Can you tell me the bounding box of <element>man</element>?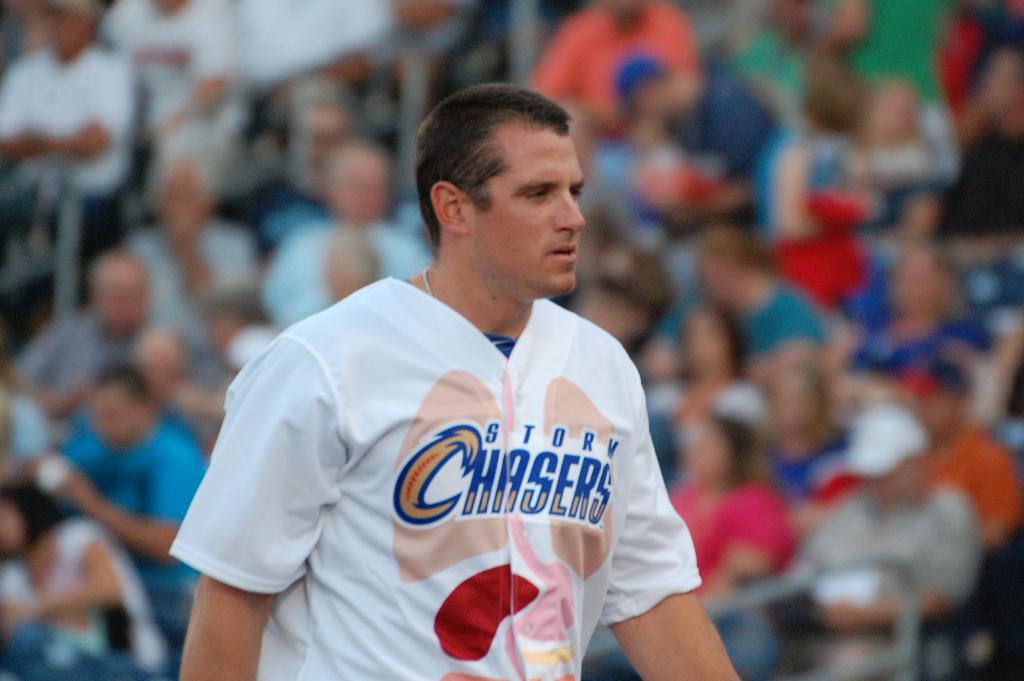
202/90/676/680.
